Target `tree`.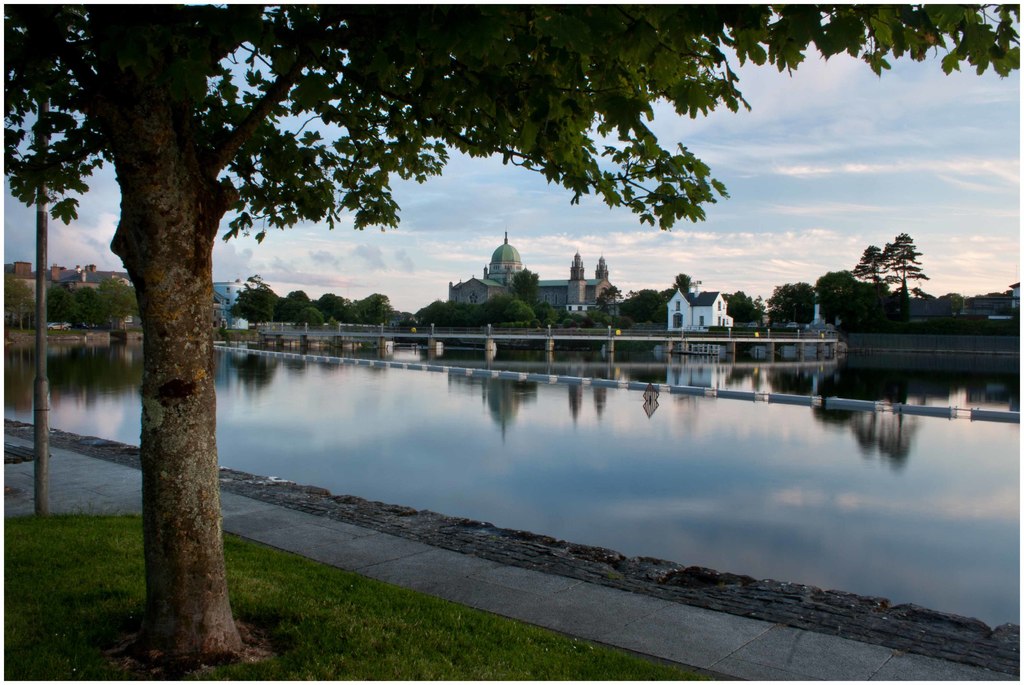
Target region: (x1=511, y1=267, x2=540, y2=307).
